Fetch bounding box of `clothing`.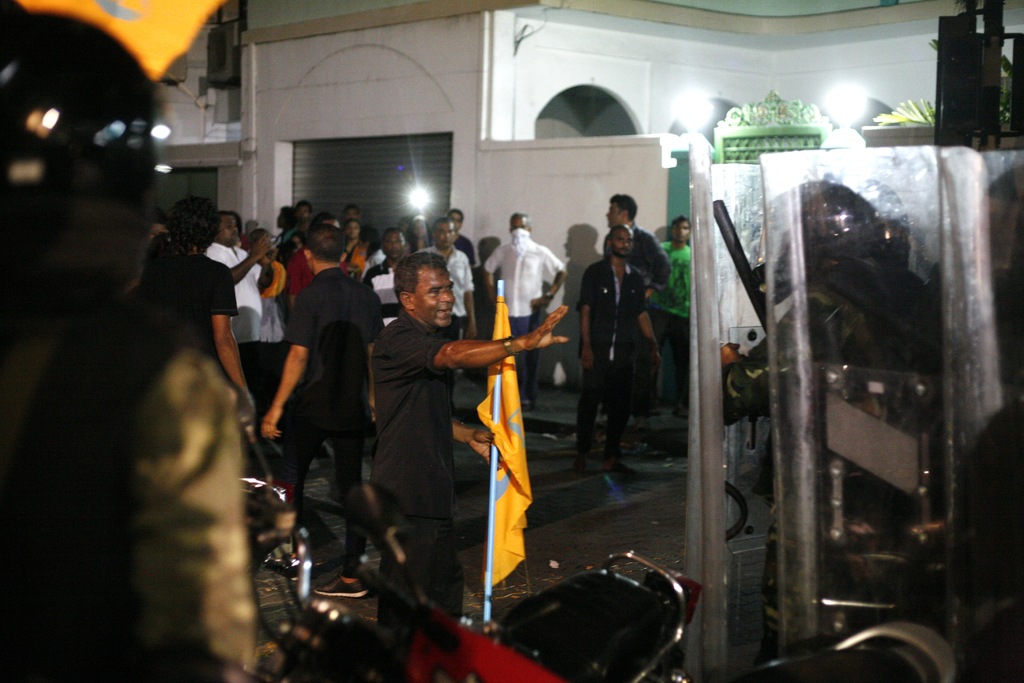
Bbox: <box>279,264,390,577</box>.
